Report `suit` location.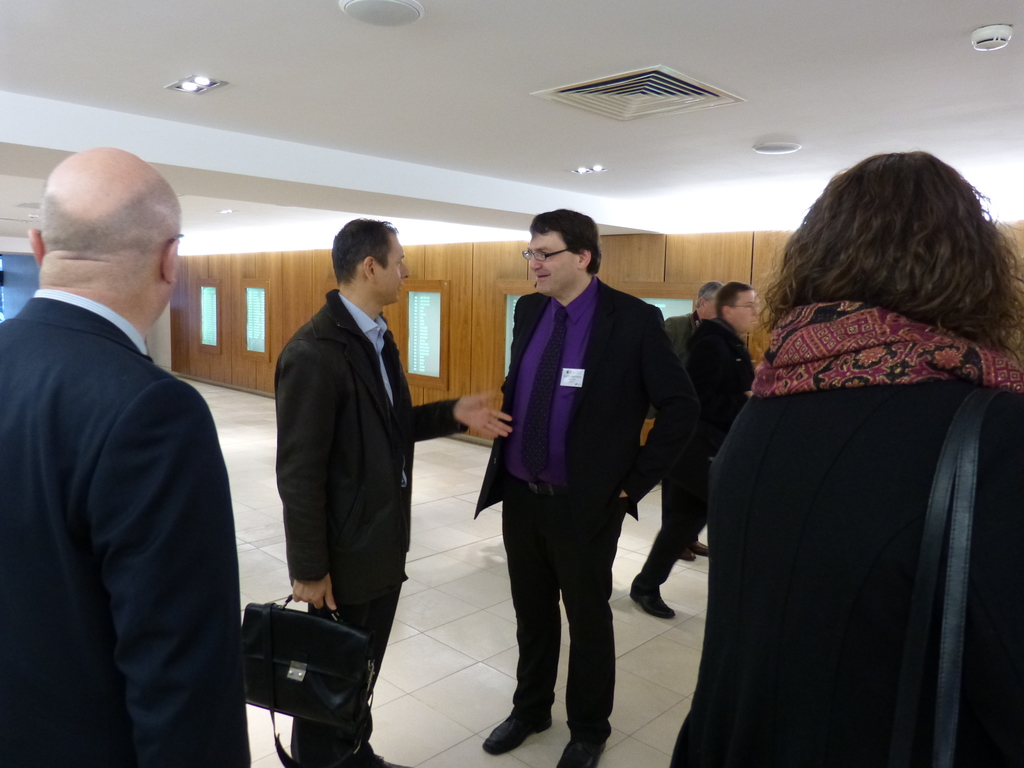
Report: [473, 276, 700, 751].
